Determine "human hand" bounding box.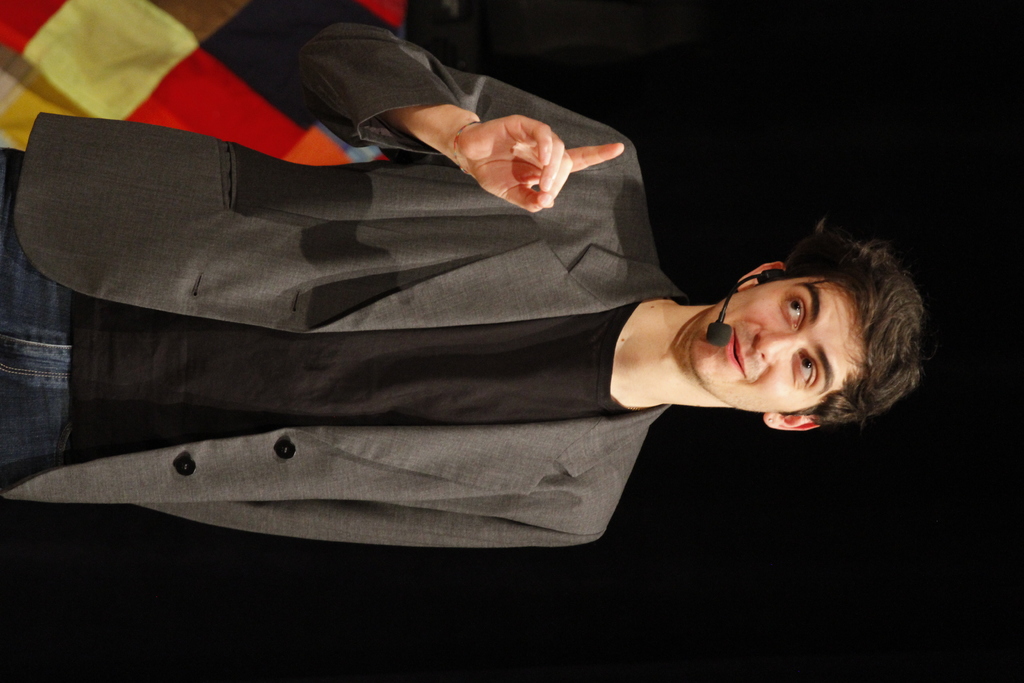
Determined: region(454, 97, 587, 193).
